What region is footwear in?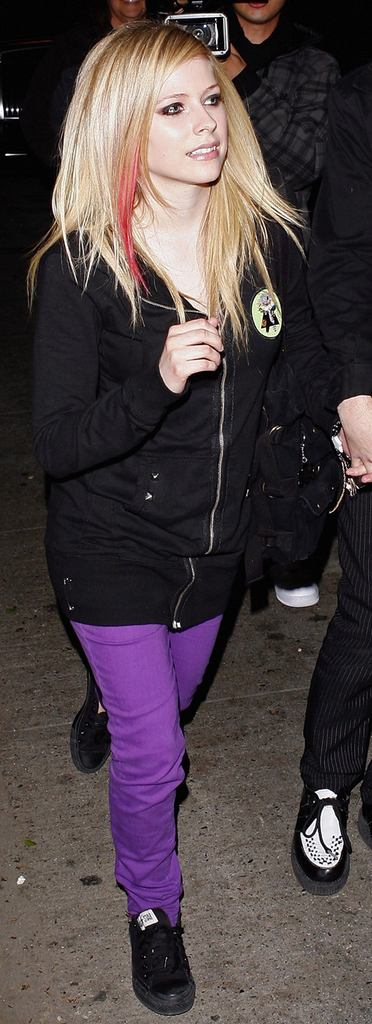
bbox(68, 670, 112, 779).
